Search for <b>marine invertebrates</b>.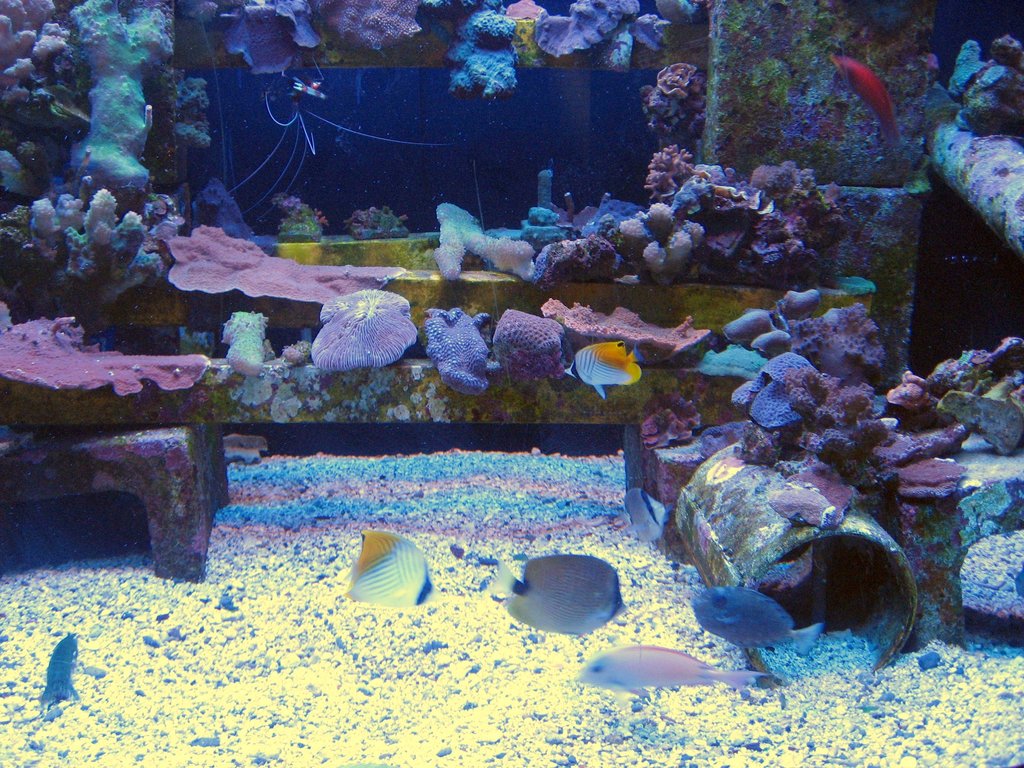
Found at BBox(531, 292, 739, 366).
